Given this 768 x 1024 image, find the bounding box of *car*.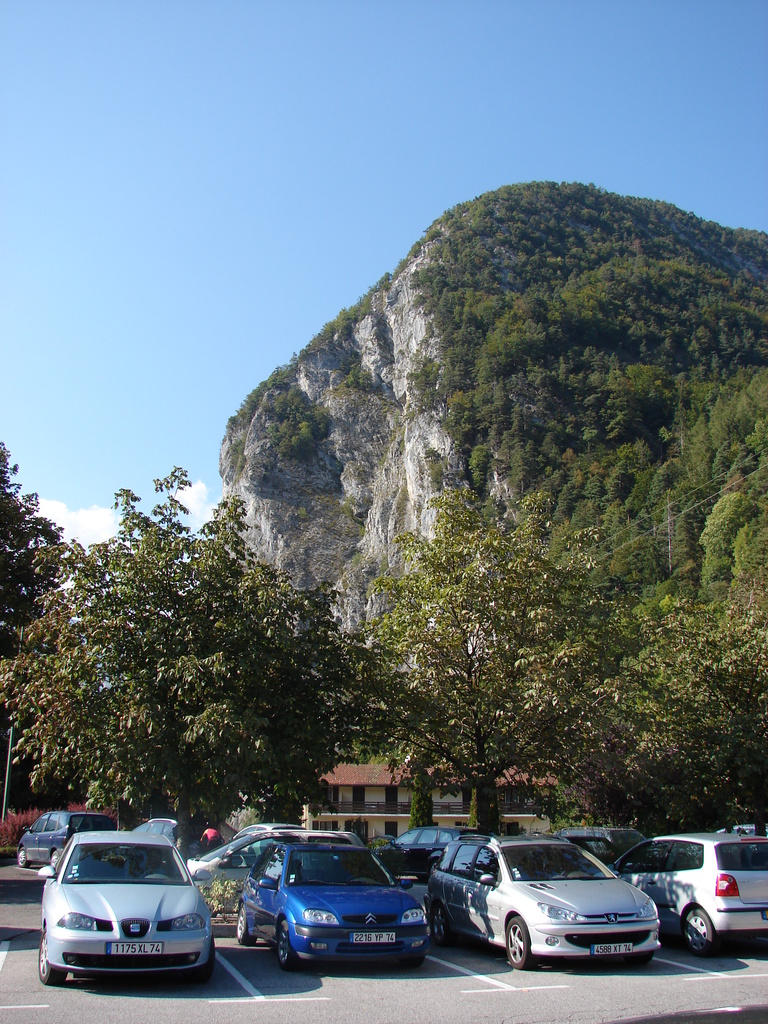
bbox(42, 831, 215, 986).
